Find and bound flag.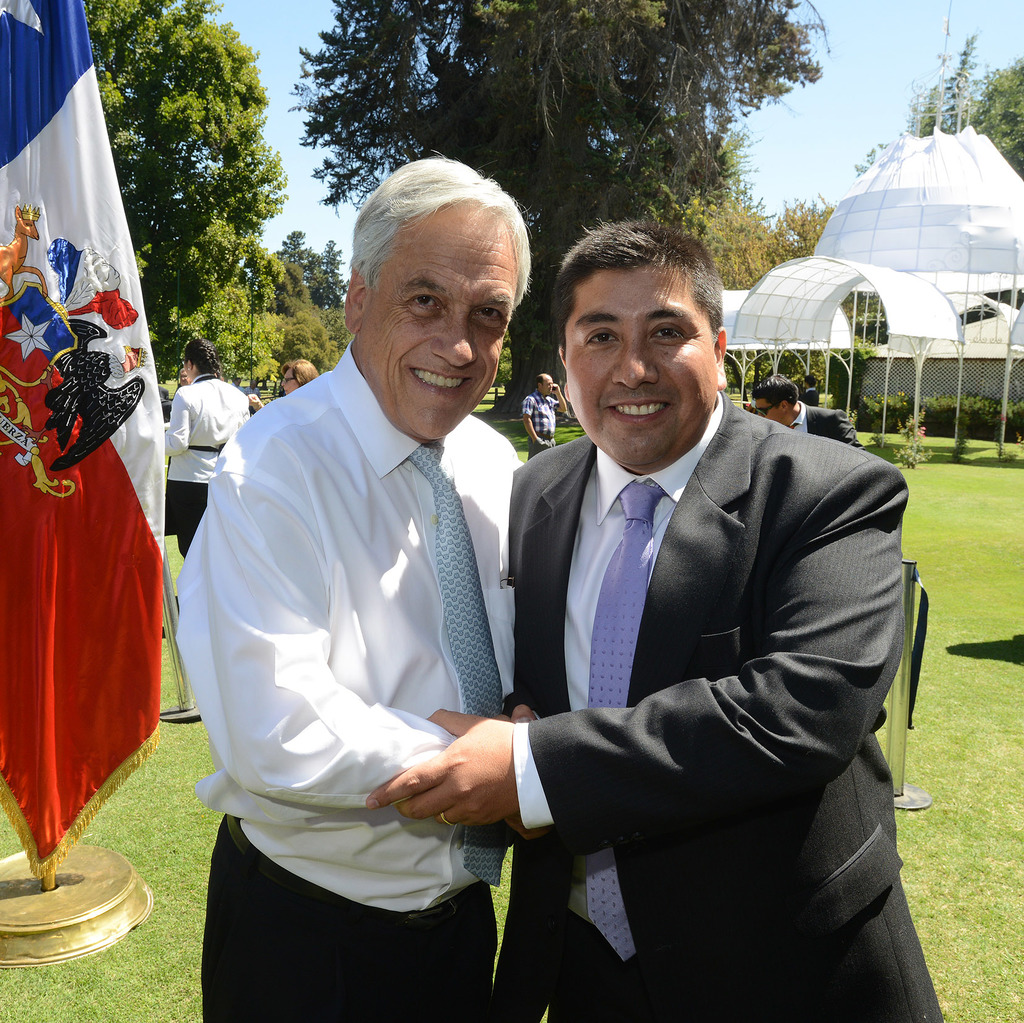
Bound: crop(0, 0, 189, 906).
